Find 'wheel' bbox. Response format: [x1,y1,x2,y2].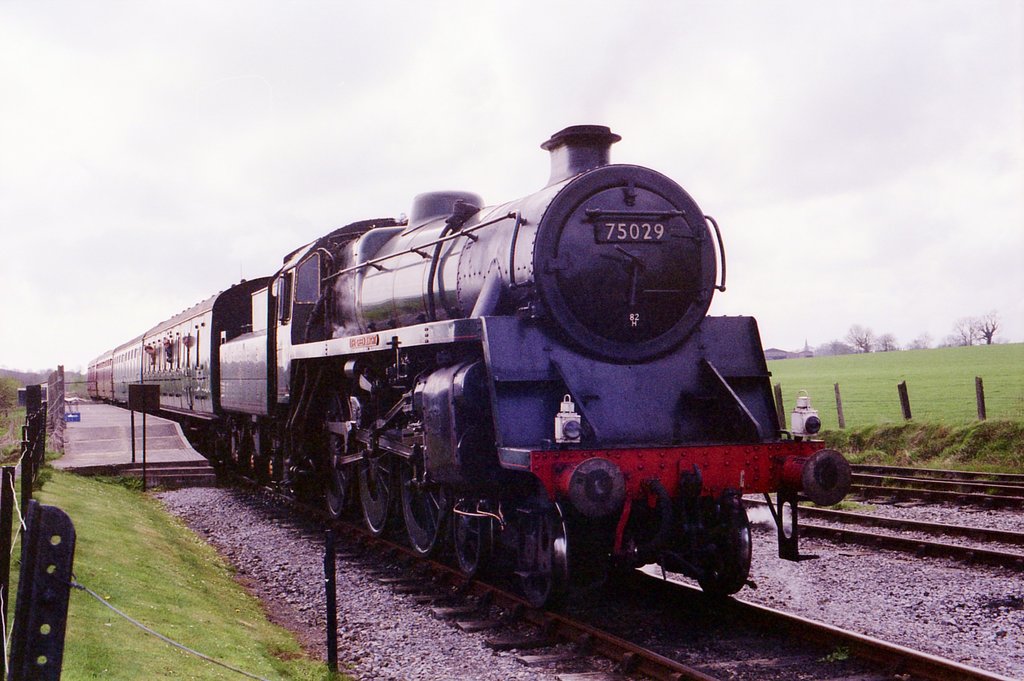
[358,445,399,531].
